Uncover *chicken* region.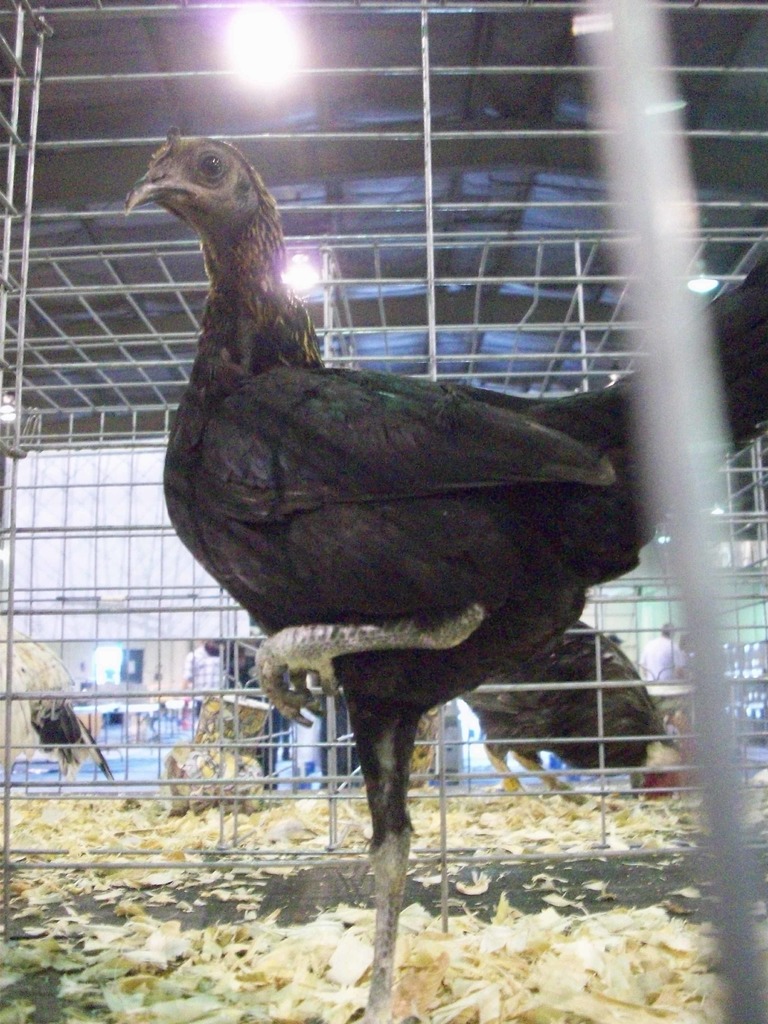
Uncovered: rect(18, 682, 125, 808).
